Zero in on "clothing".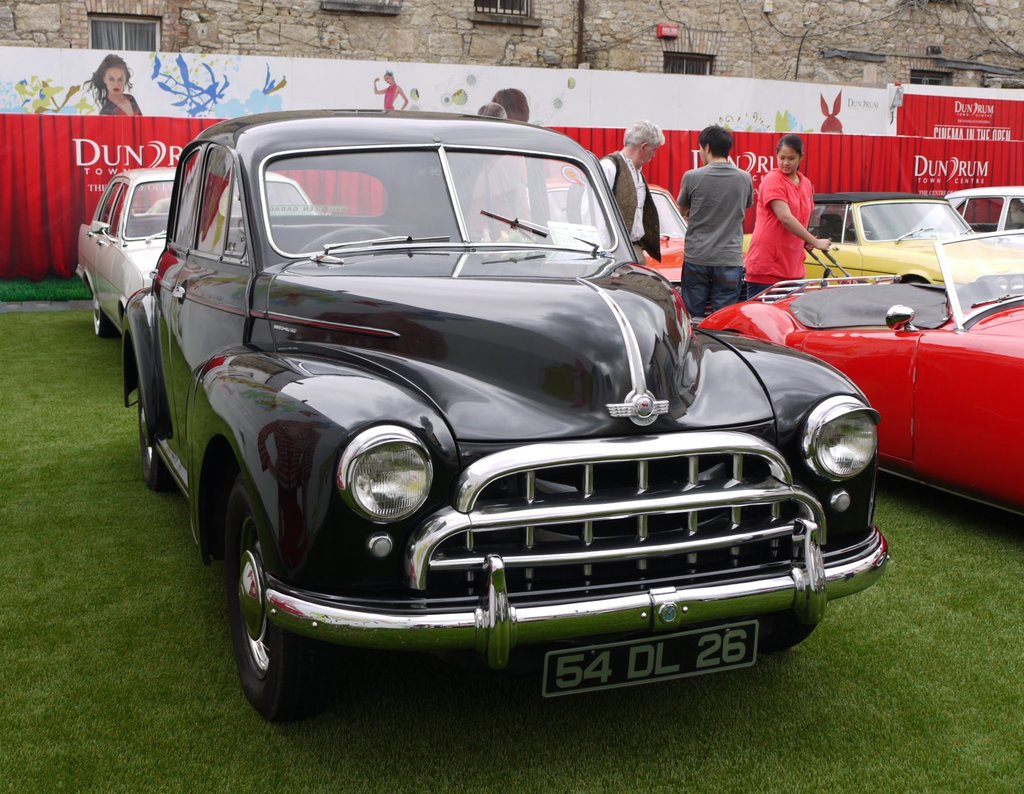
Zeroed in: Rect(514, 139, 555, 265).
